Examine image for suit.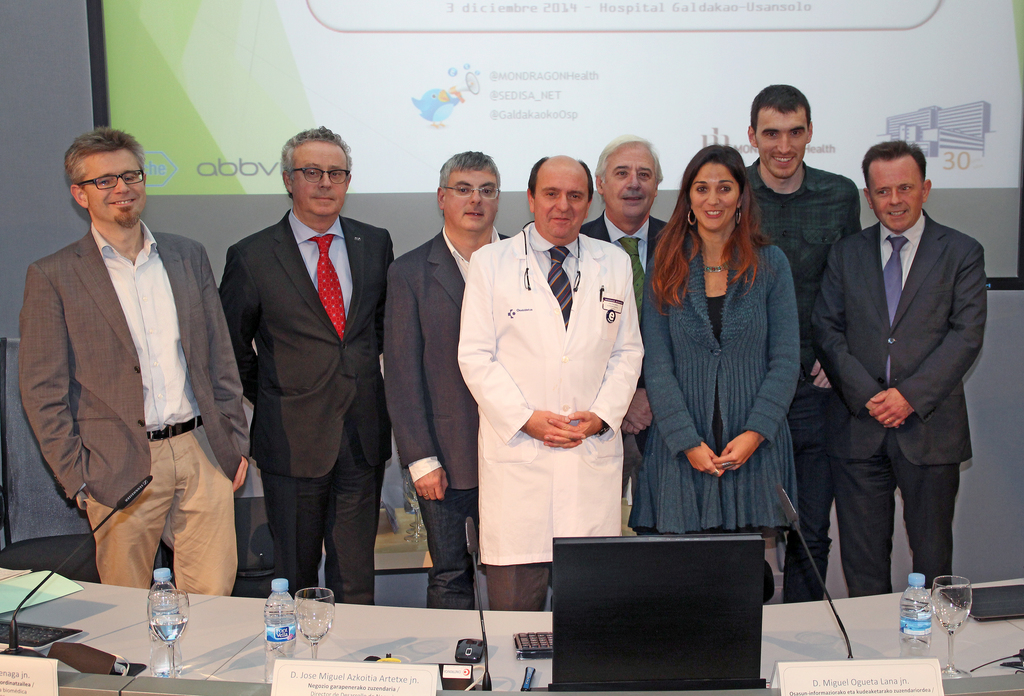
Examination result: locate(816, 130, 989, 618).
